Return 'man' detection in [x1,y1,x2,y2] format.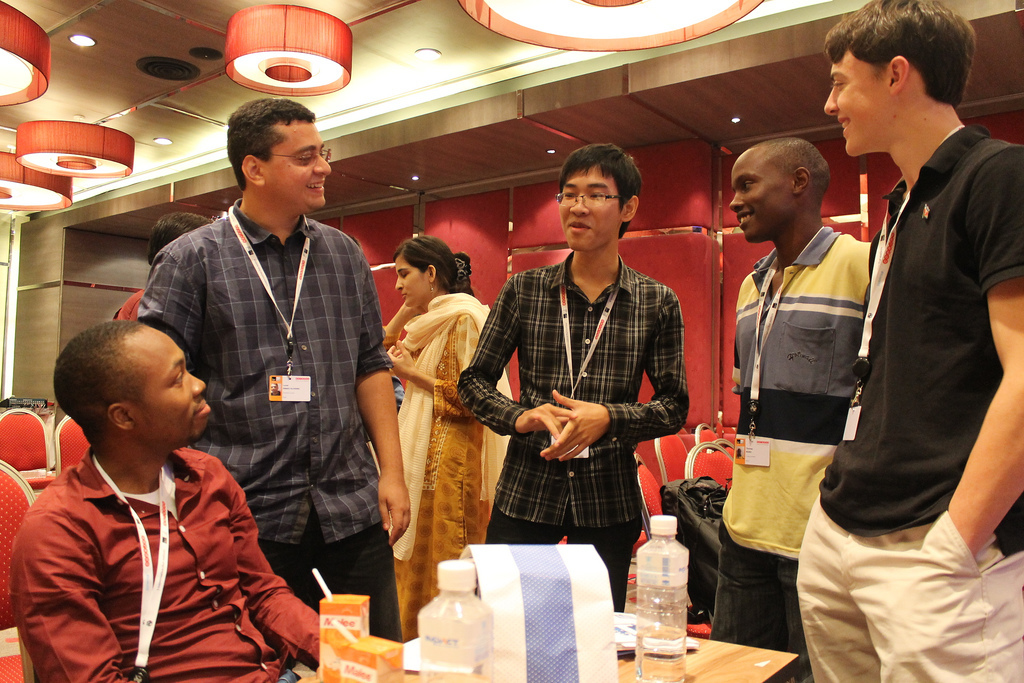
[138,94,414,641].
